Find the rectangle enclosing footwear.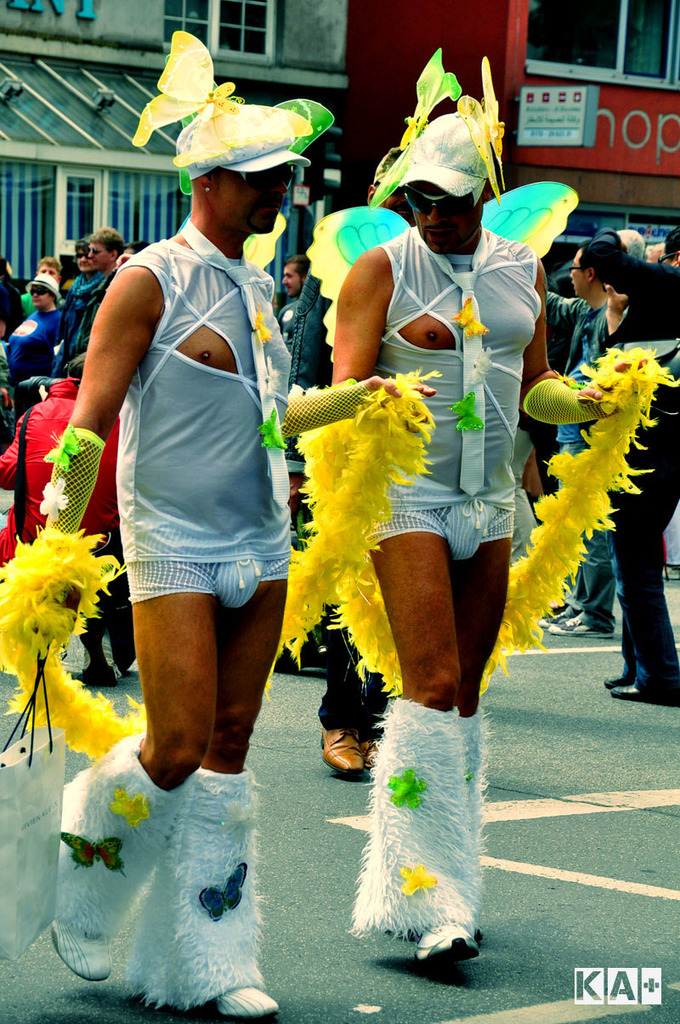
(600, 671, 636, 694).
